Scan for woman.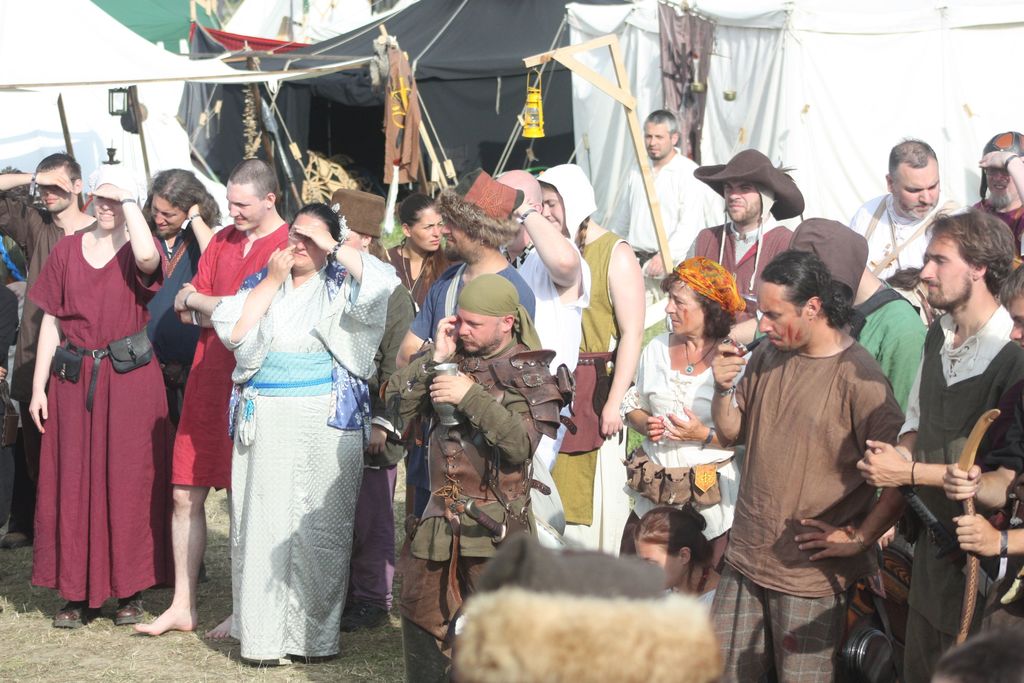
Scan result: (194, 160, 378, 682).
